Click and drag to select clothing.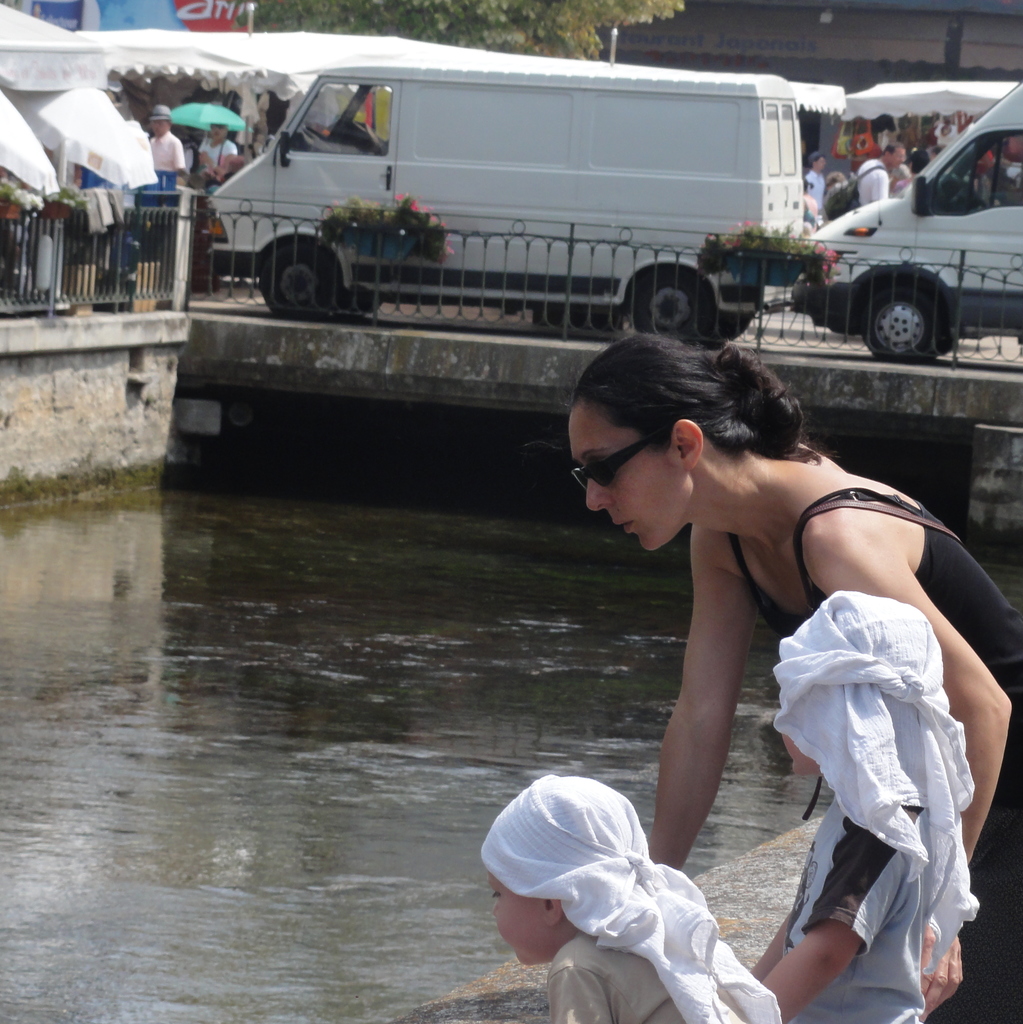
Selection: [left=545, top=935, right=681, bottom=1023].
